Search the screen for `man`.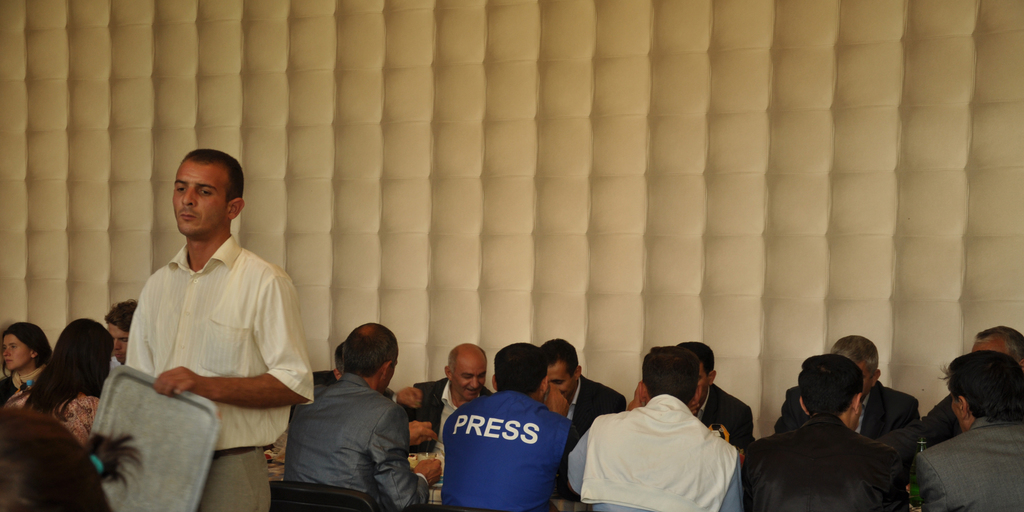
Found at {"left": 904, "top": 353, "right": 1022, "bottom": 511}.
